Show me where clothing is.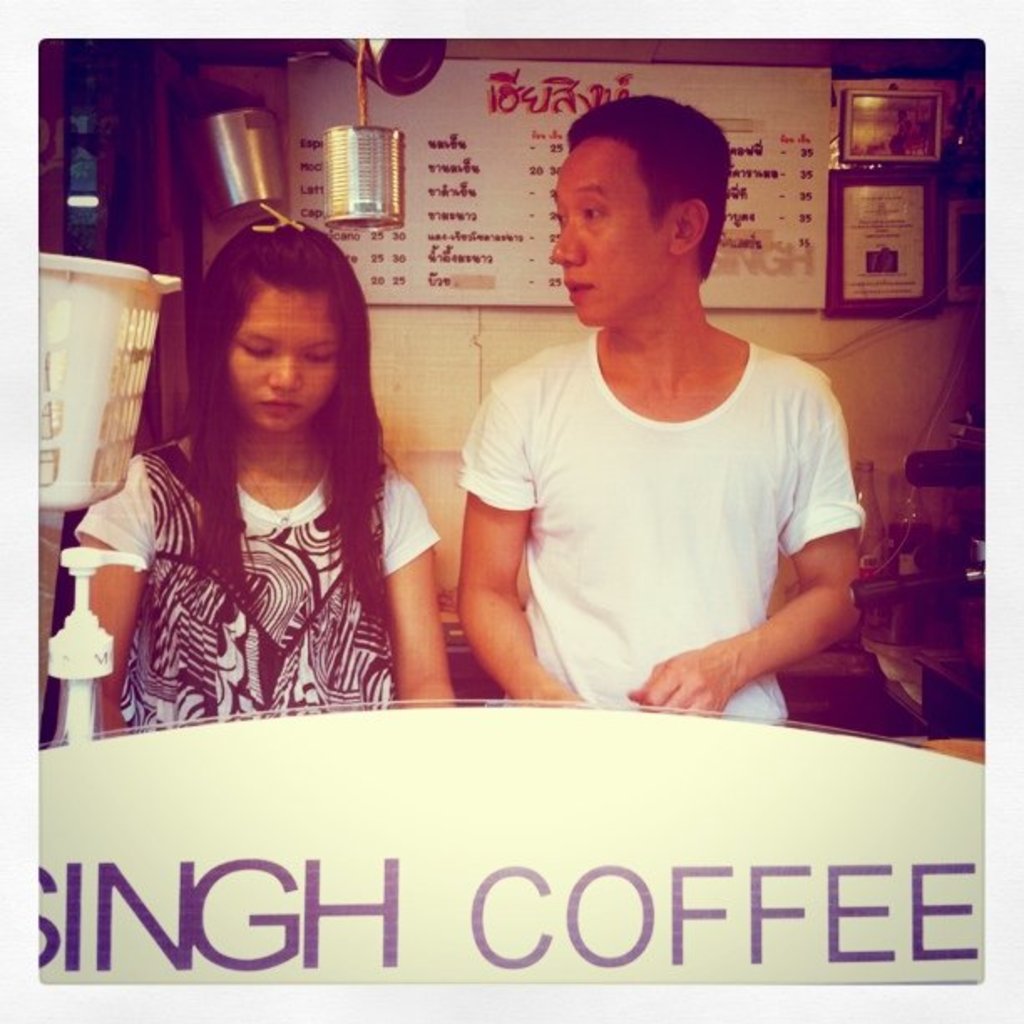
clothing is at crop(67, 442, 458, 728).
